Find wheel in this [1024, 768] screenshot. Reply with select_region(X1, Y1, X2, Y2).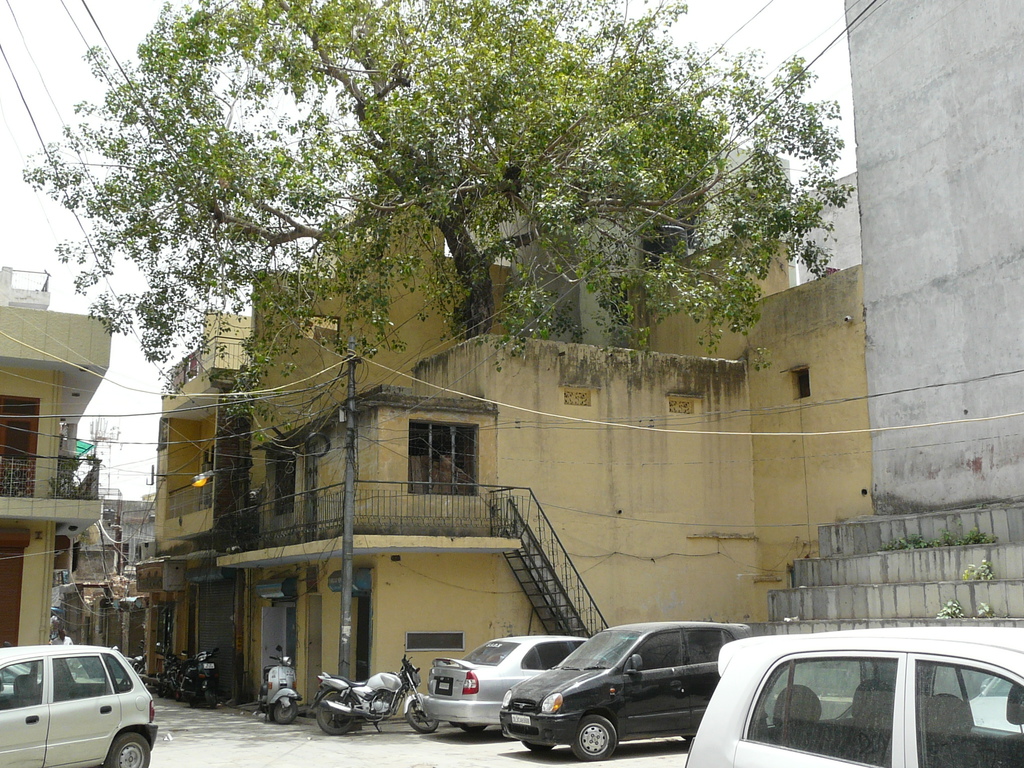
select_region(206, 688, 216, 705).
